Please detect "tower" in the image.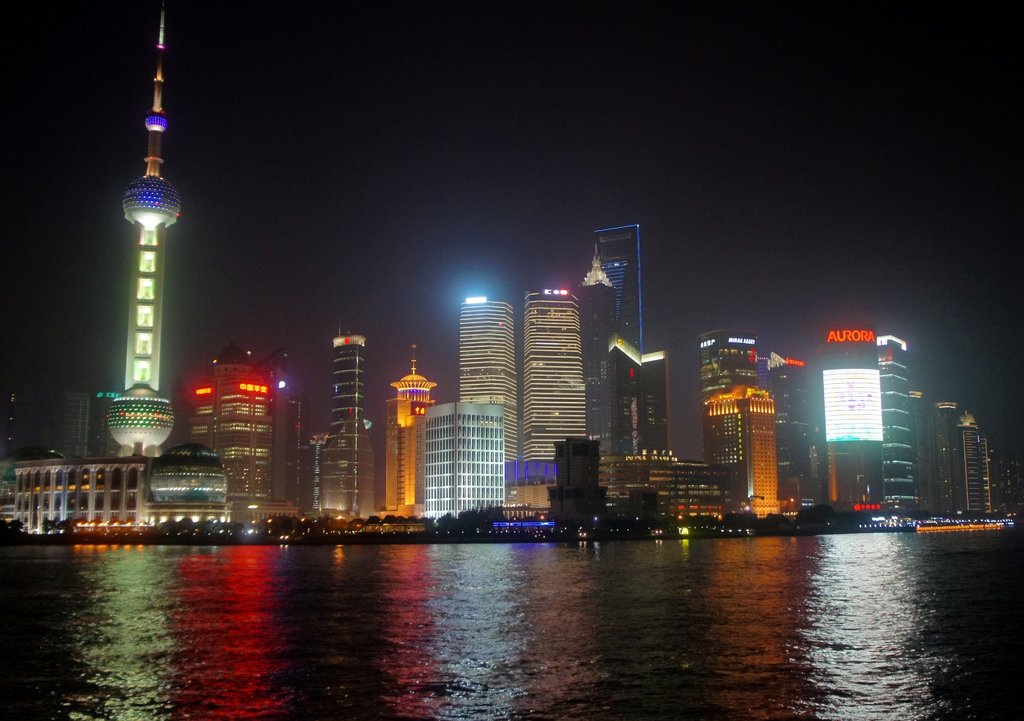
box(926, 398, 960, 526).
